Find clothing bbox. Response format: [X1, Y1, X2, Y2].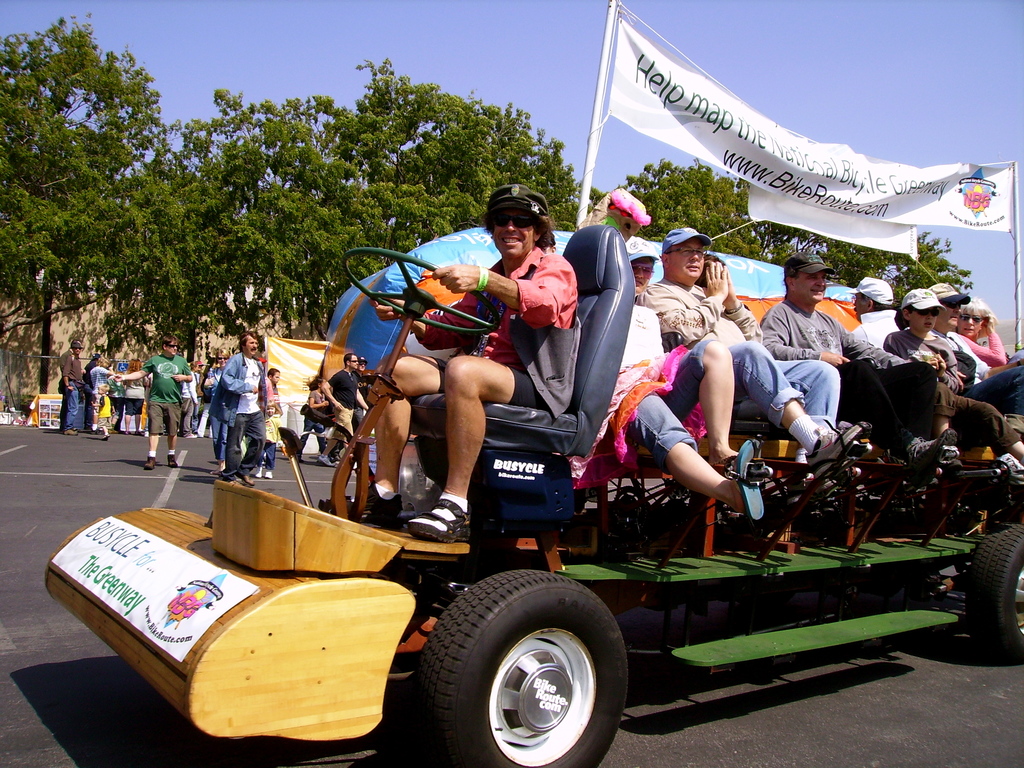
[228, 348, 273, 463].
